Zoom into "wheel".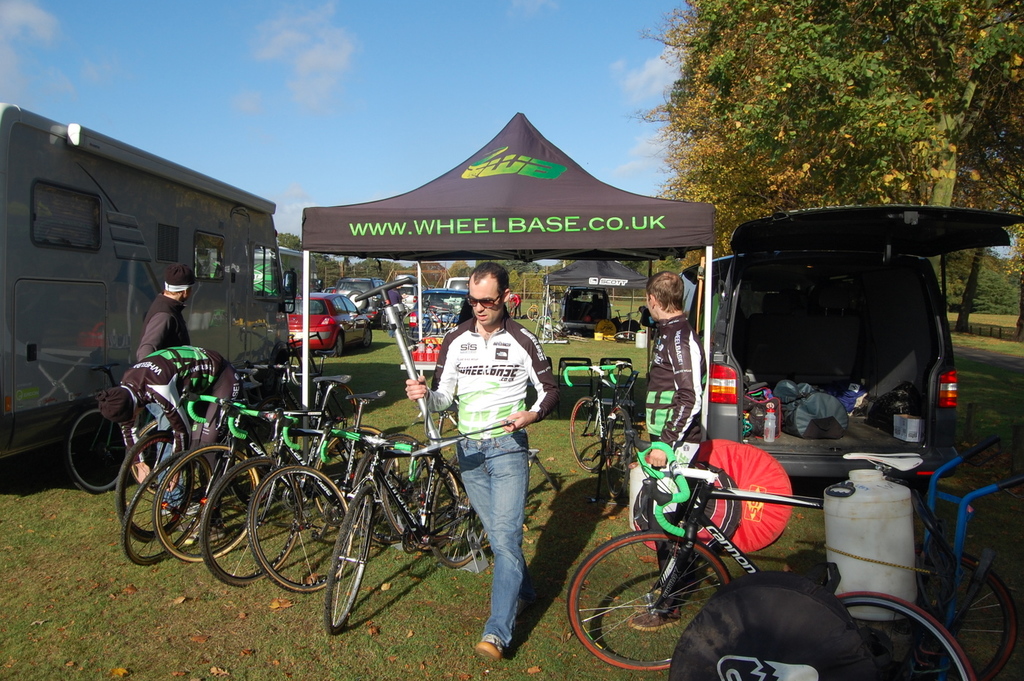
Zoom target: (x1=312, y1=424, x2=406, y2=527).
